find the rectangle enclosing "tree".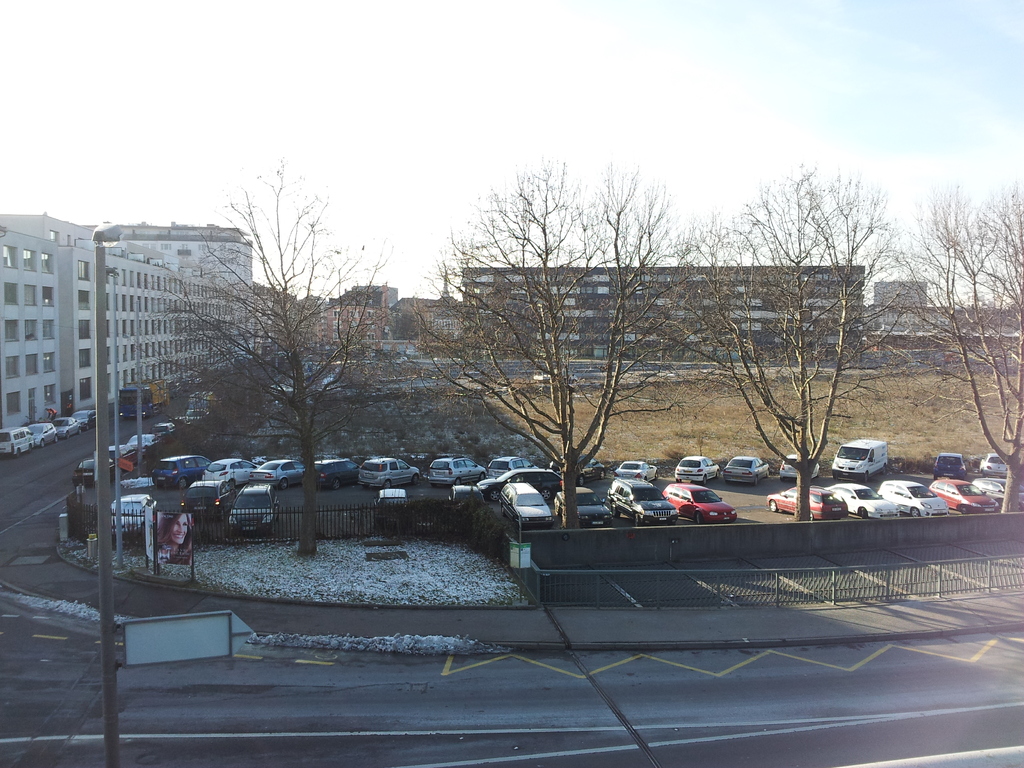
644,159,932,532.
